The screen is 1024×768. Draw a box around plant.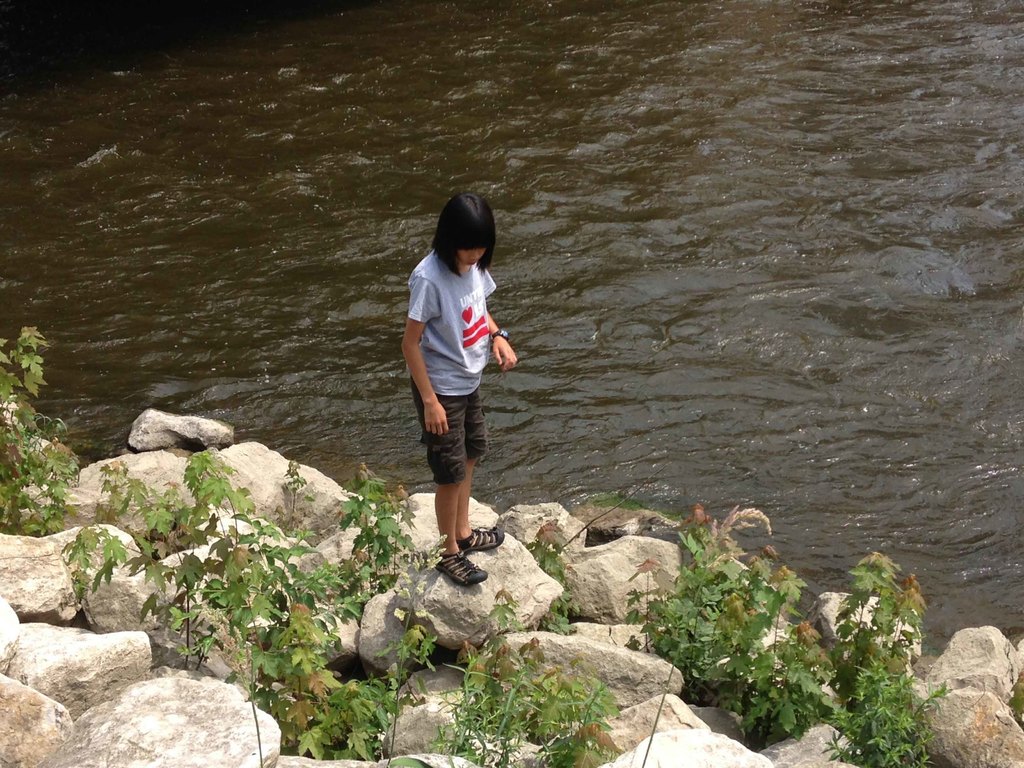
pyautogui.locateOnScreen(991, 668, 1023, 728).
